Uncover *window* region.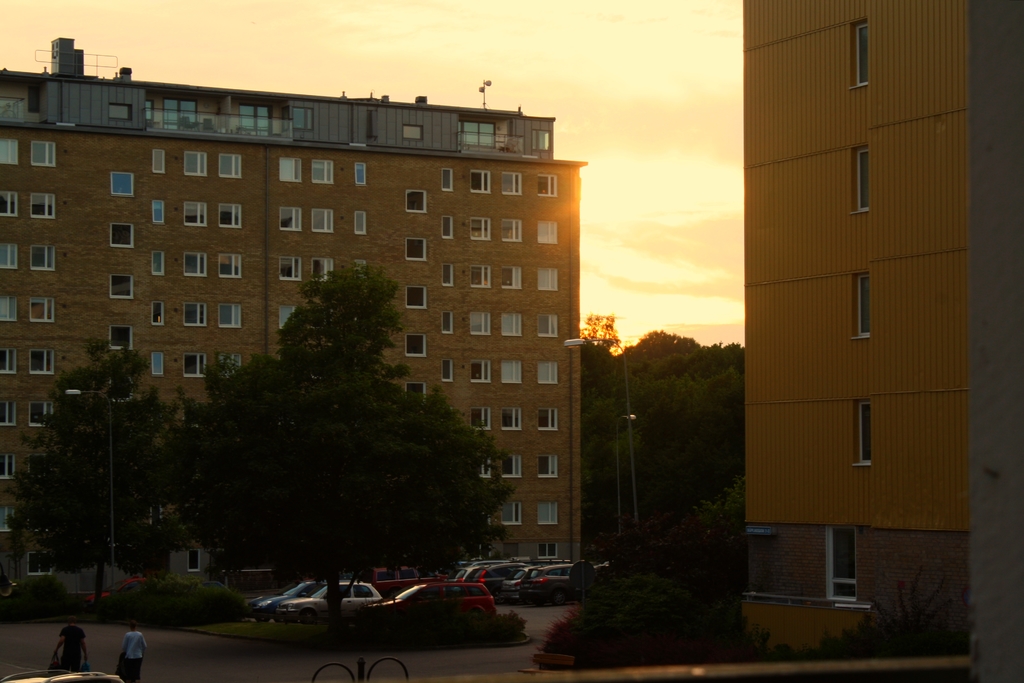
Uncovered: x1=151, y1=248, x2=163, y2=276.
